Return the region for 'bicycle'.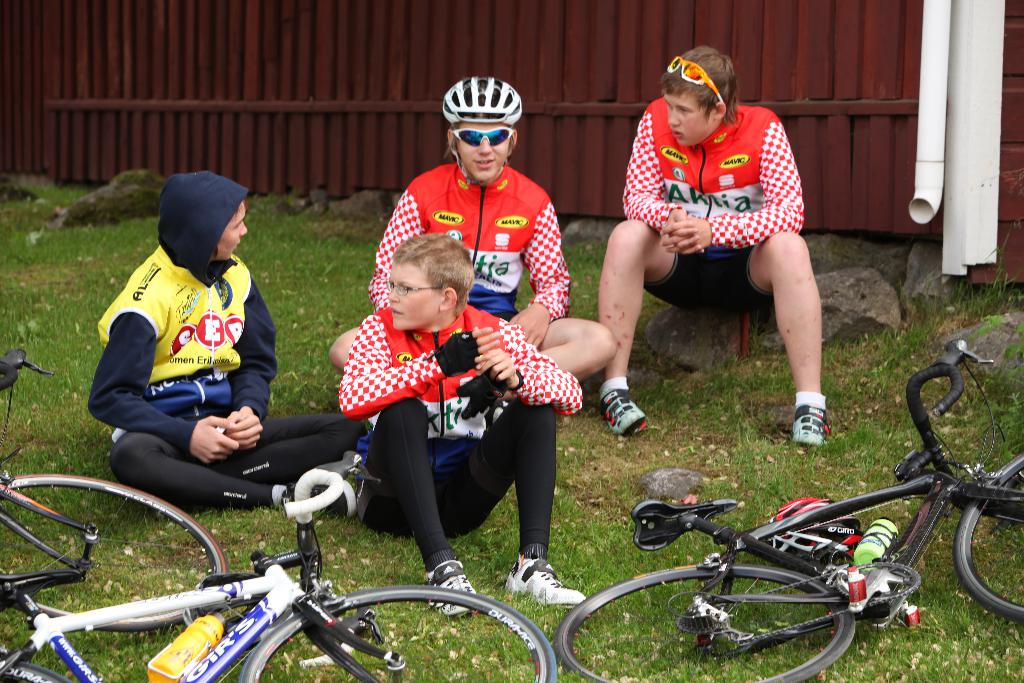
(x1=0, y1=467, x2=556, y2=682).
